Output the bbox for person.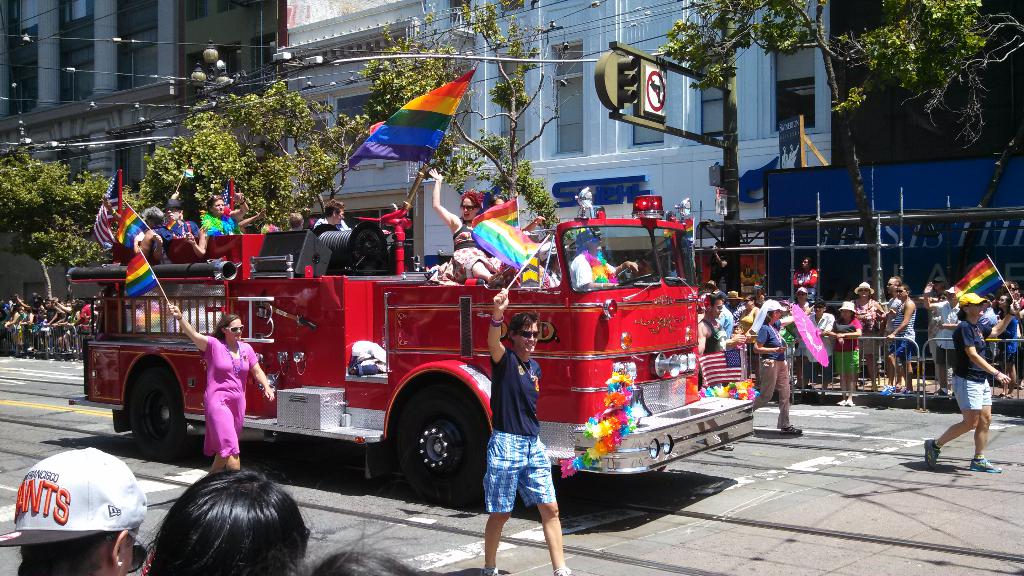
[left=307, top=516, right=436, bottom=575].
